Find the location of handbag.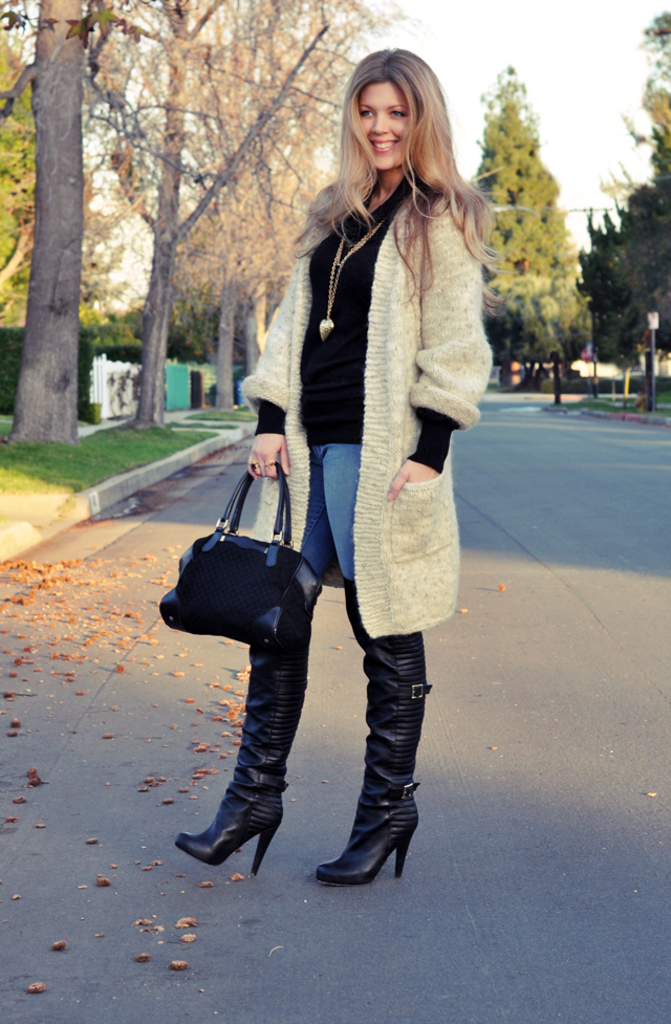
Location: bbox(158, 453, 330, 644).
